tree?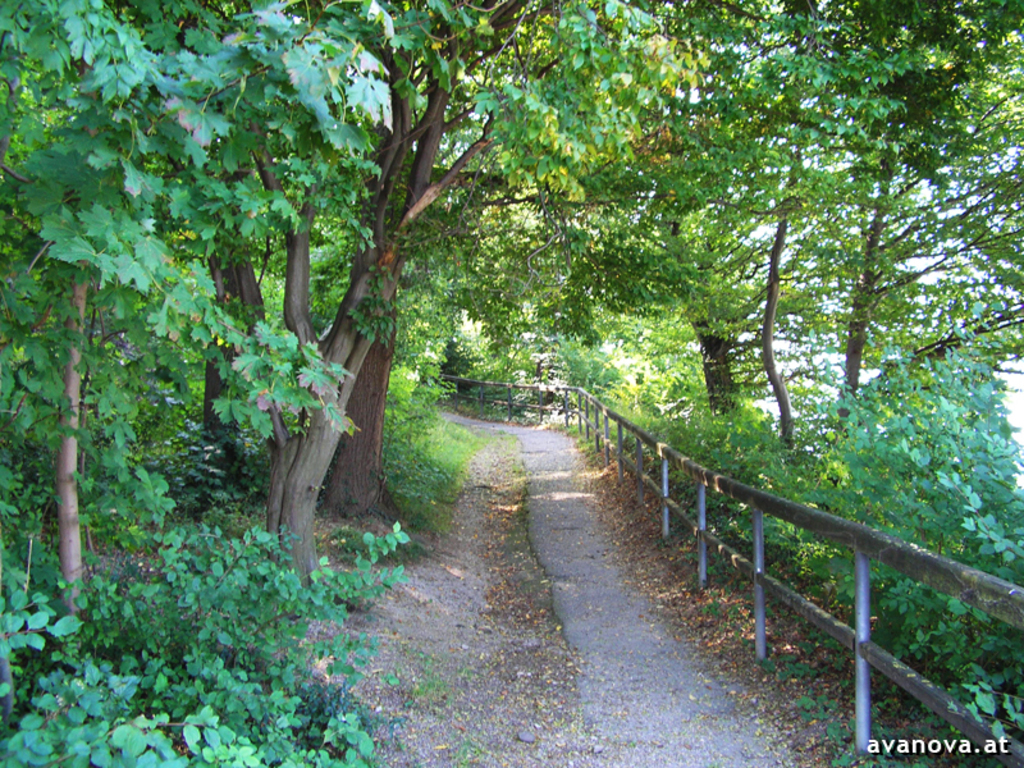
Rect(579, 0, 809, 456)
